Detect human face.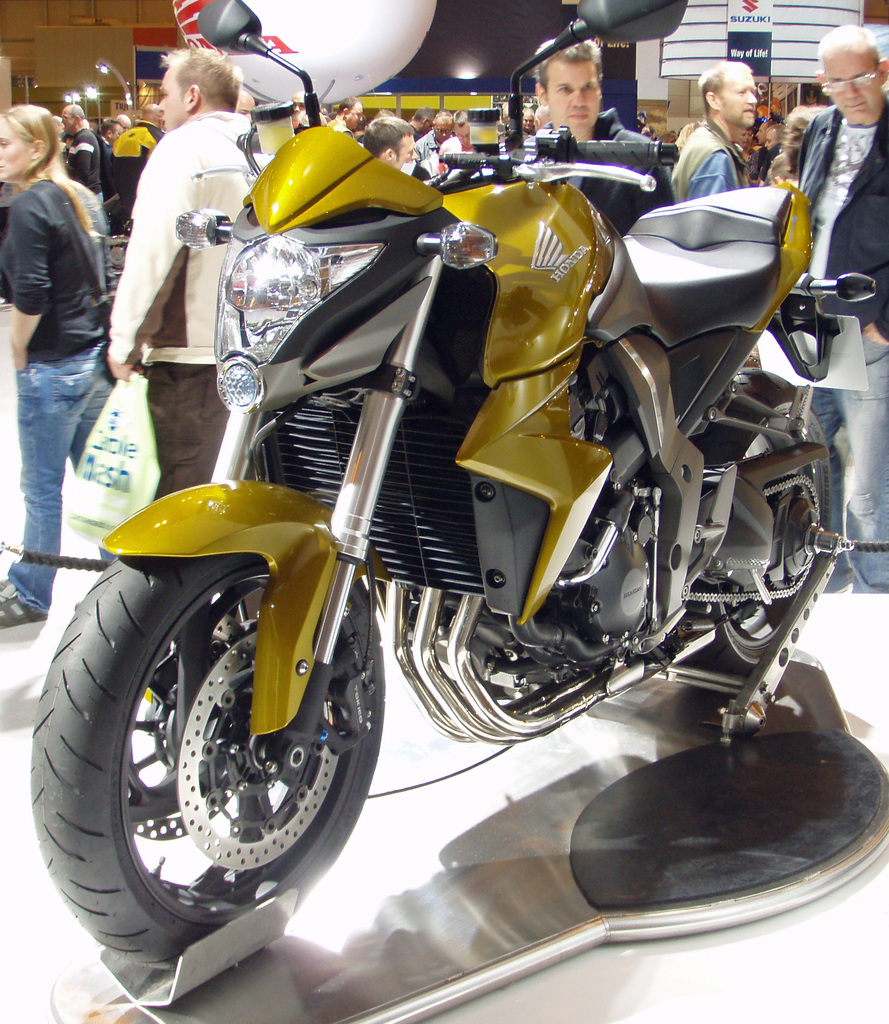
Detected at pyautogui.locateOnScreen(434, 118, 453, 145).
